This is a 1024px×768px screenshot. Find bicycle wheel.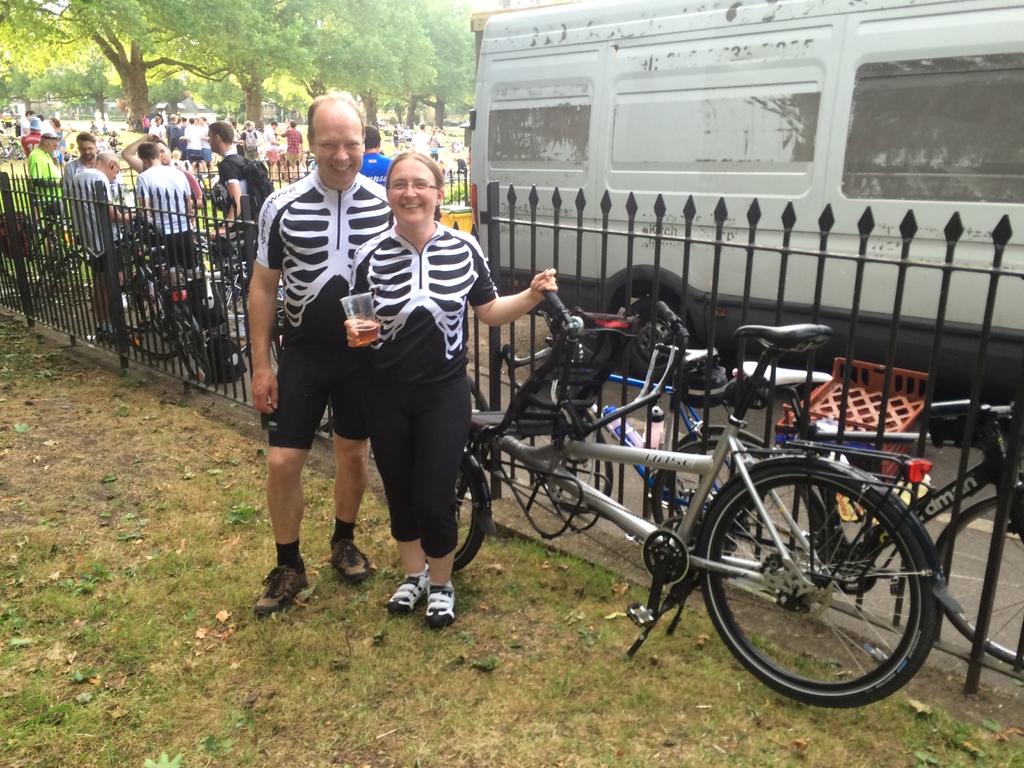
Bounding box: 508:413:614:513.
